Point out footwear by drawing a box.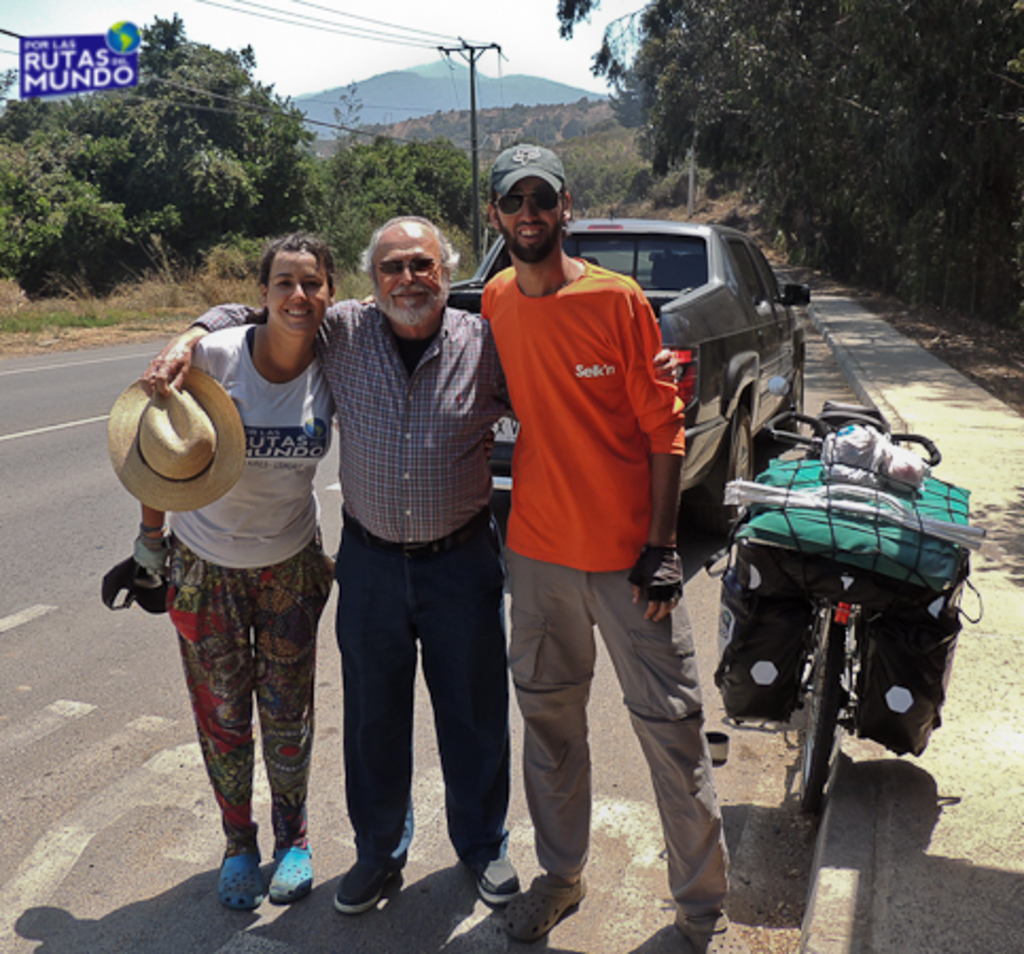
BBox(509, 865, 583, 941).
